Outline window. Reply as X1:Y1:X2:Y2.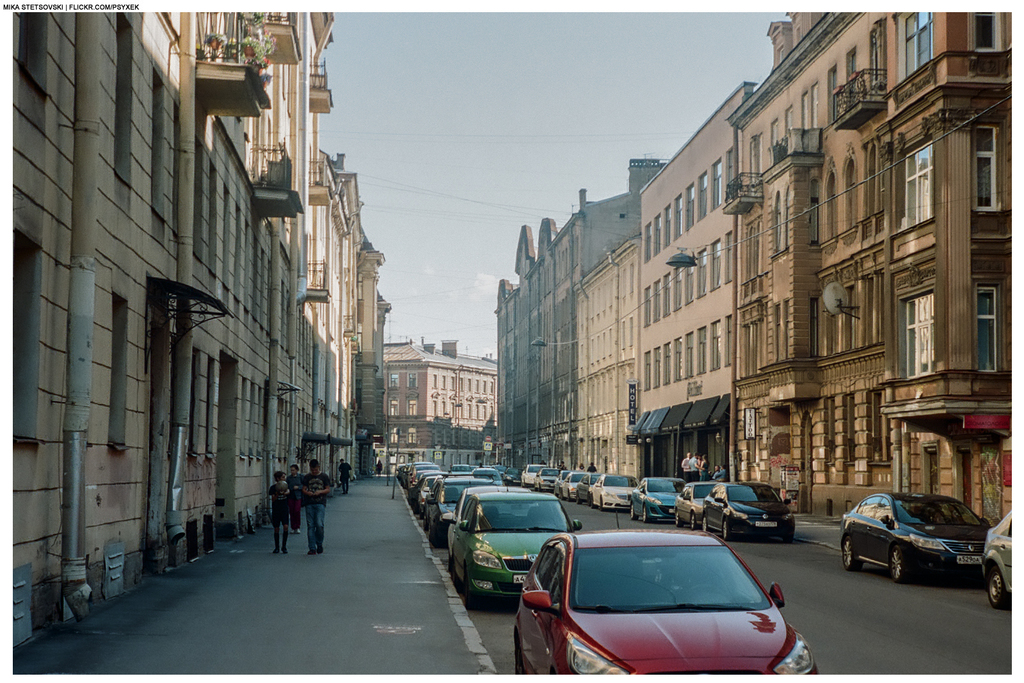
972:127:998:209.
